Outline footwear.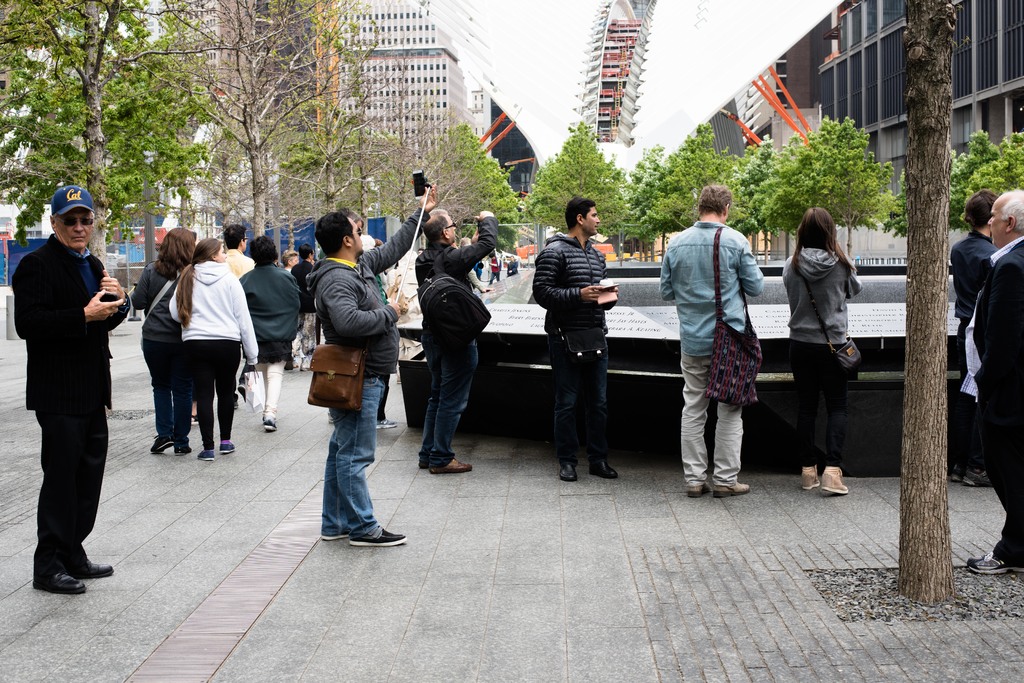
Outline: bbox(348, 529, 407, 548).
